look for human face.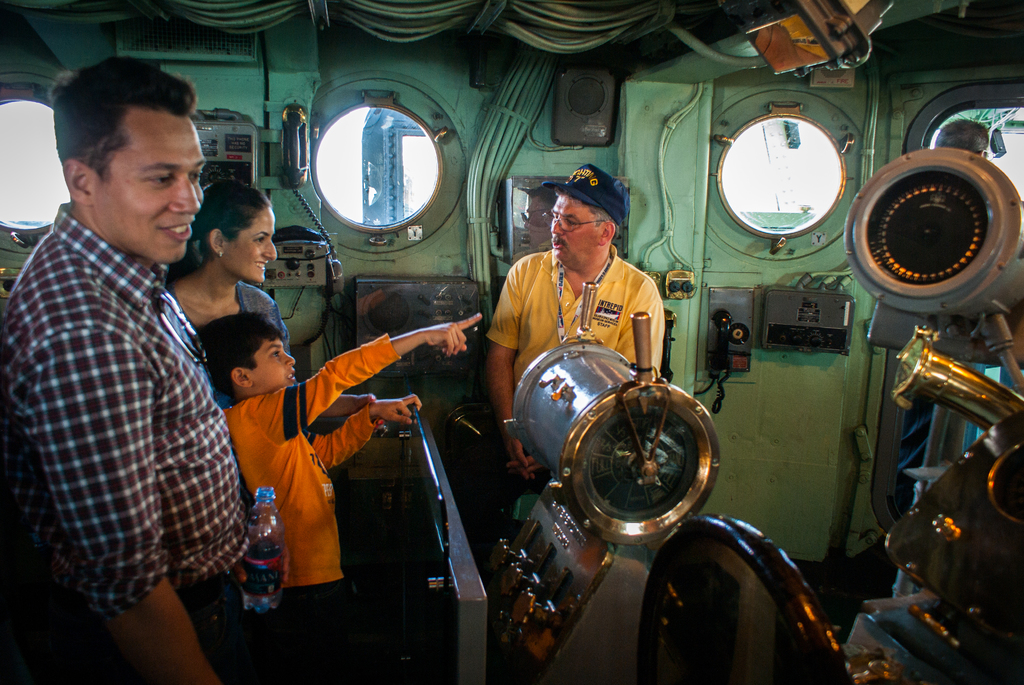
Found: (x1=222, y1=201, x2=277, y2=284).
